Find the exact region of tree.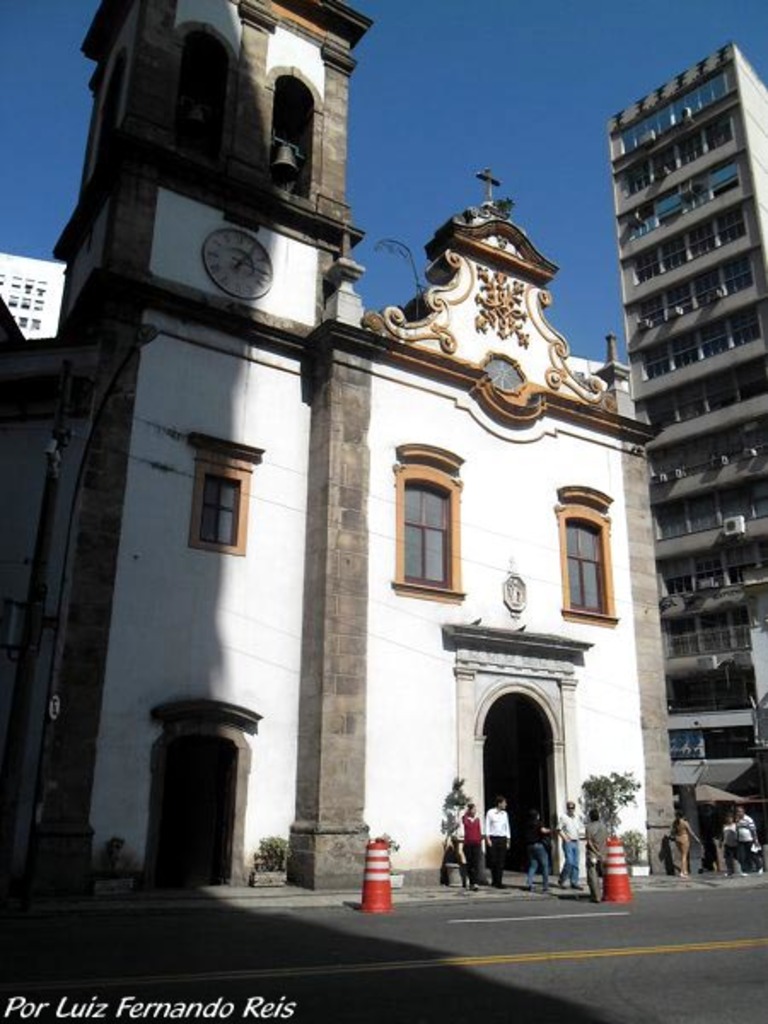
Exact region: bbox(577, 759, 655, 869).
